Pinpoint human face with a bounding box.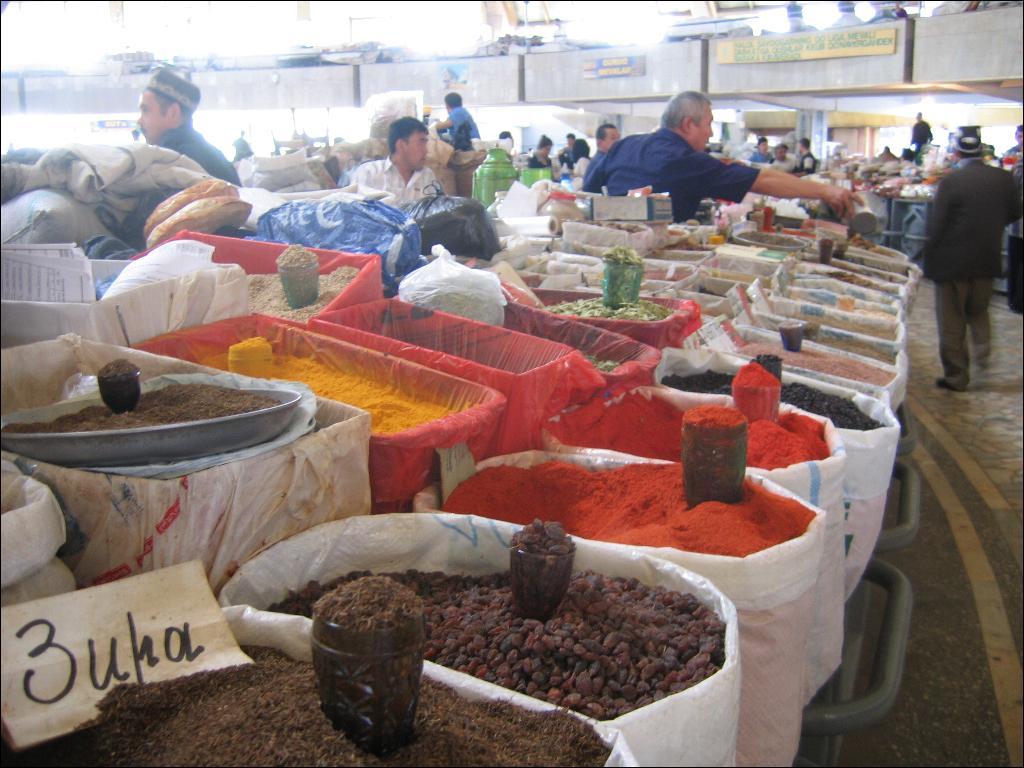
BBox(541, 144, 552, 154).
